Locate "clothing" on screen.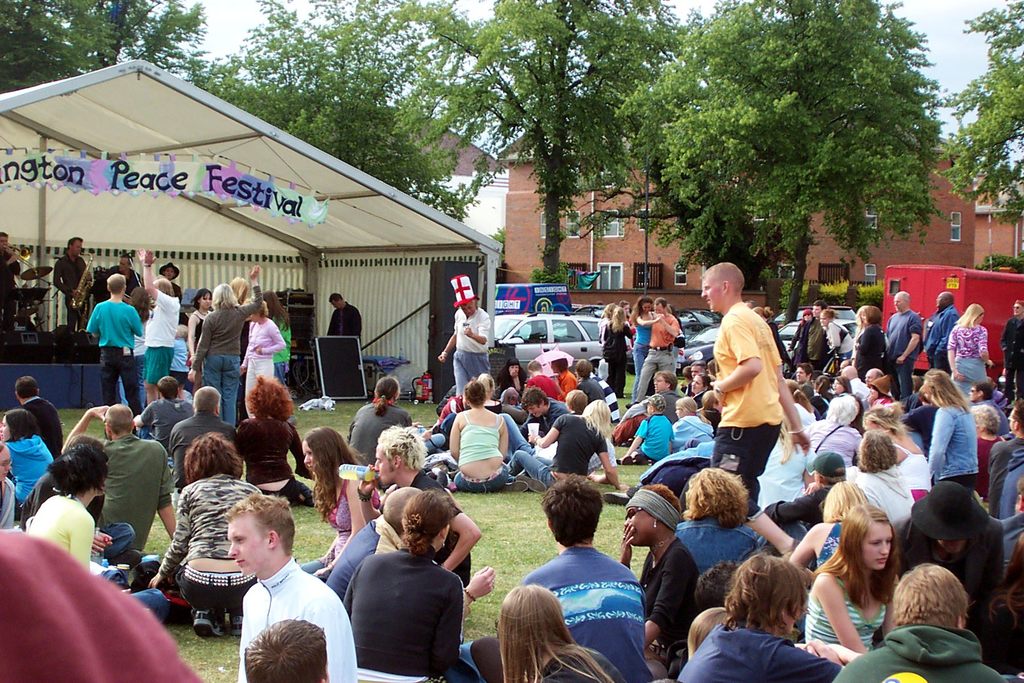
On screen at box=[702, 404, 719, 439].
